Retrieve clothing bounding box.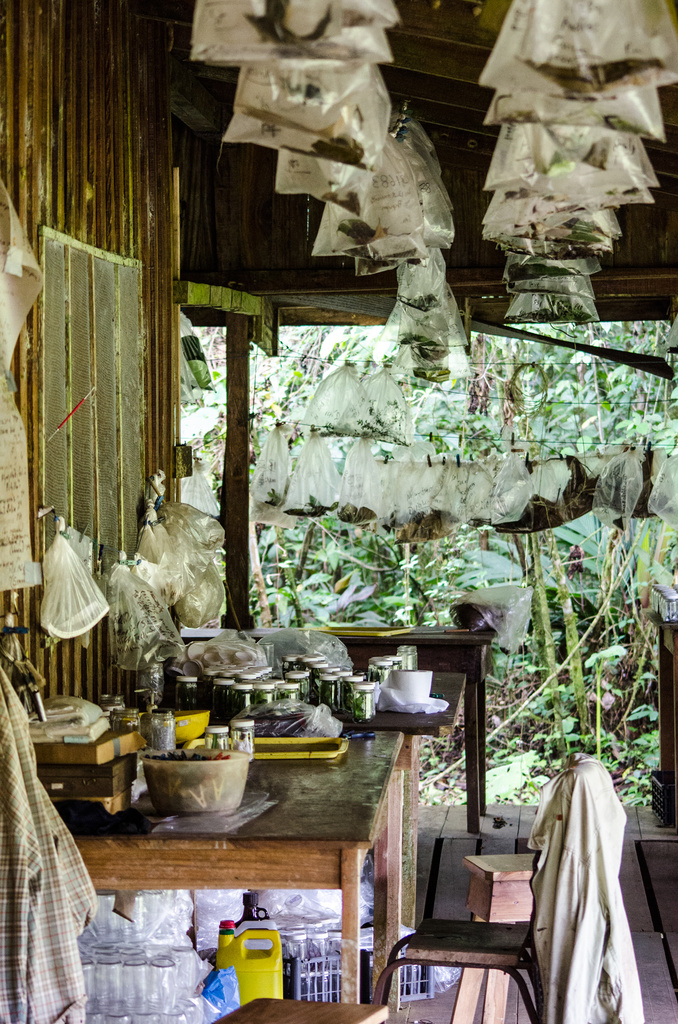
Bounding box: {"left": 0, "top": 679, "right": 104, "bottom": 1023}.
